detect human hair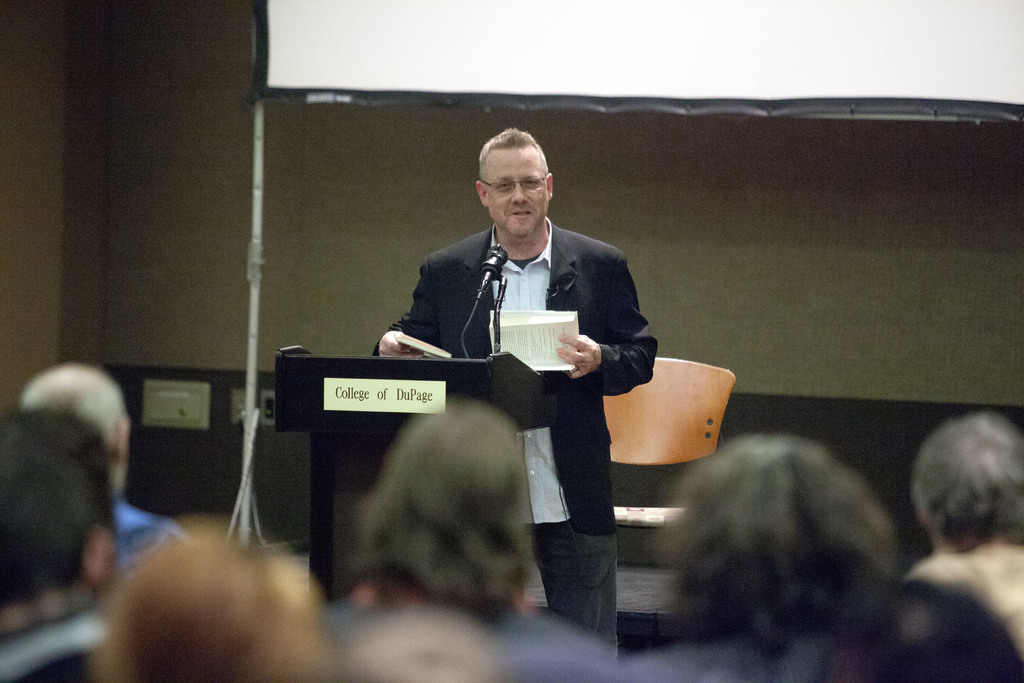
336/606/506/682
